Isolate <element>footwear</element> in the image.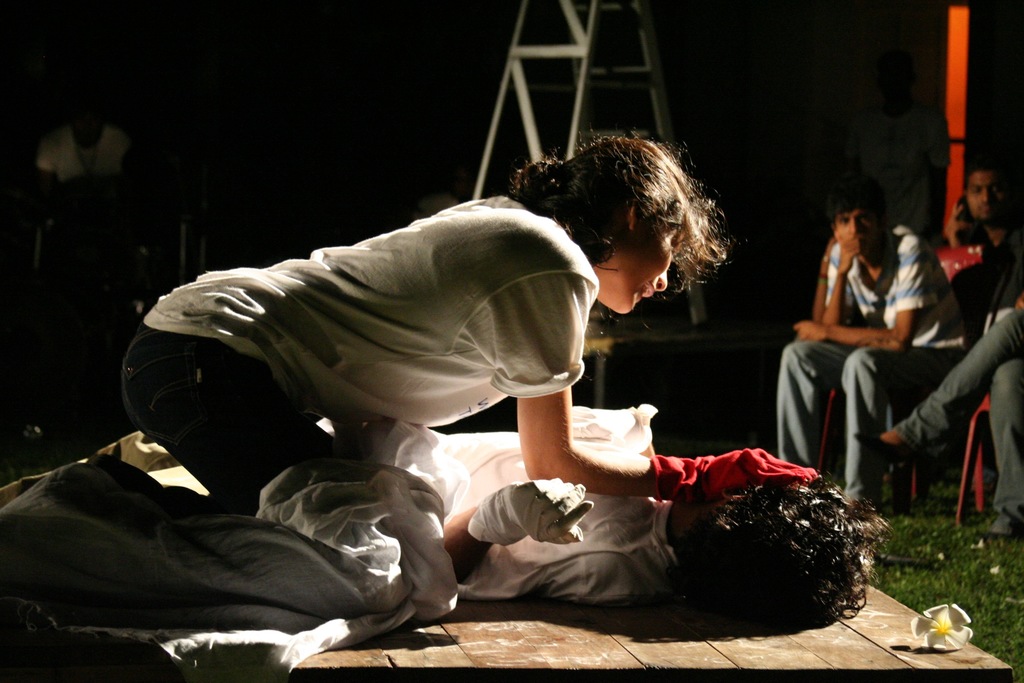
Isolated region: (left=852, top=431, right=926, bottom=468).
